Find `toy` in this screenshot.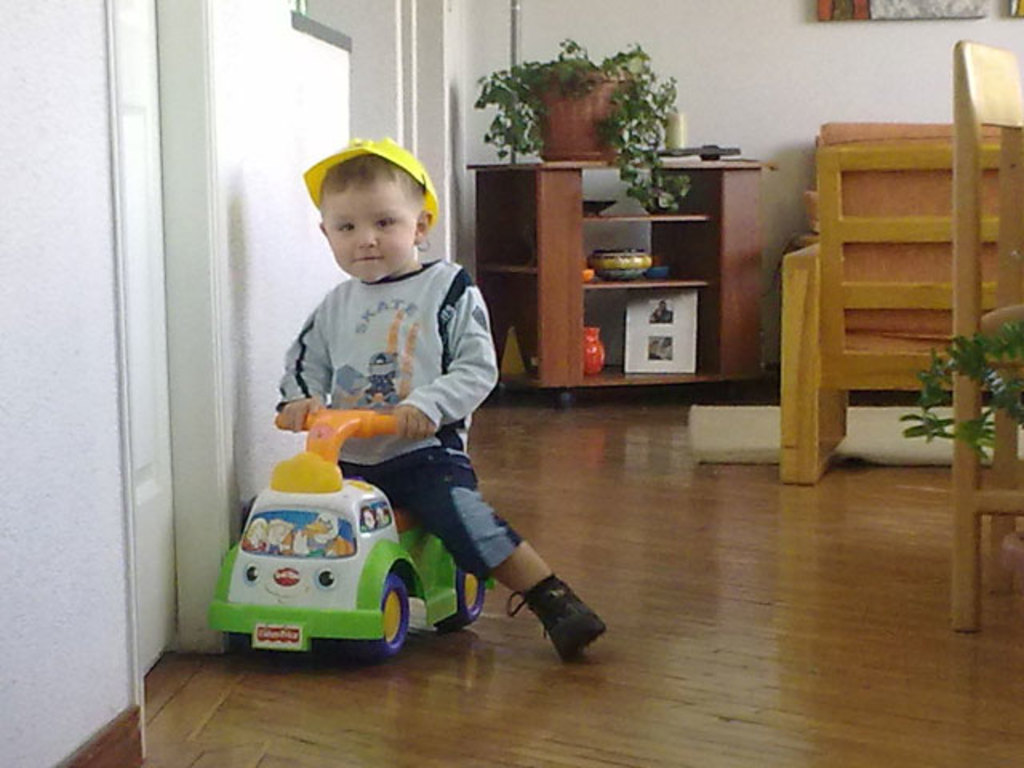
The bounding box for `toy` is 582:328:605:371.
